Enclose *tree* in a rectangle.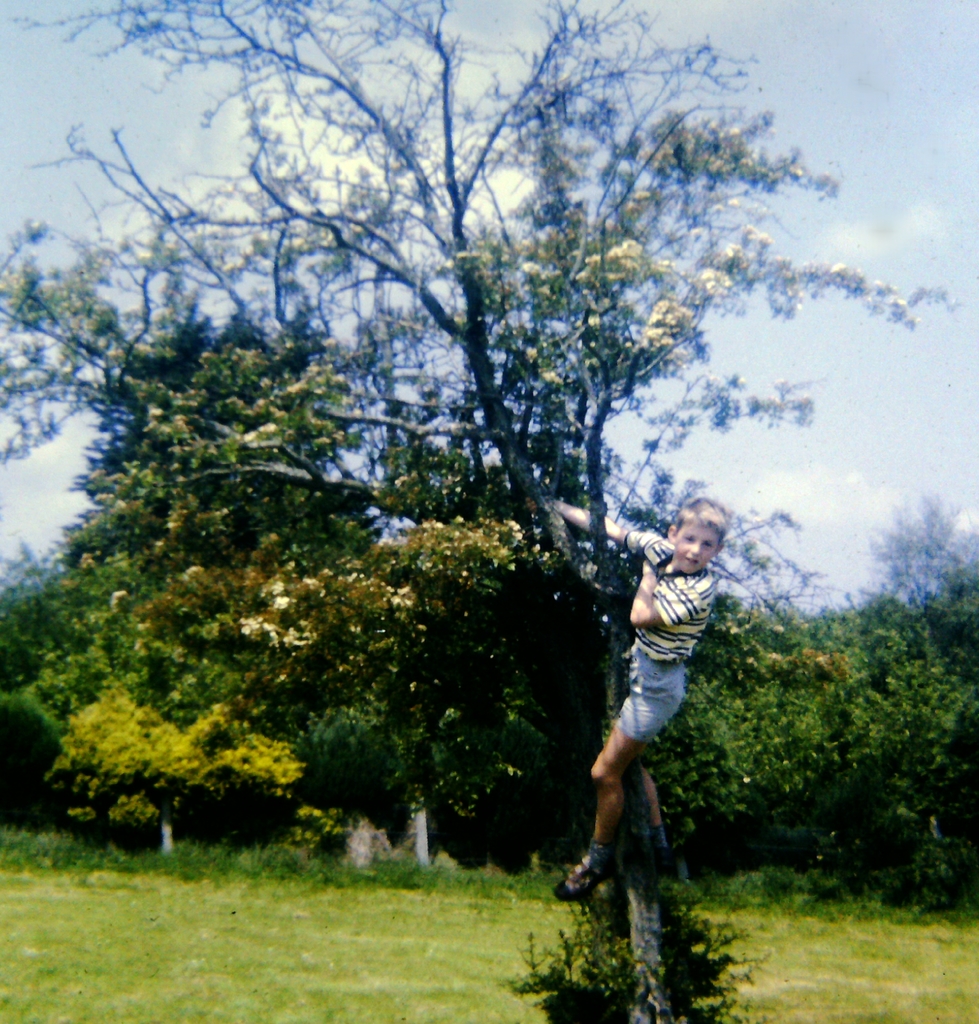
<bbox>860, 502, 978, 600</bbox>.
